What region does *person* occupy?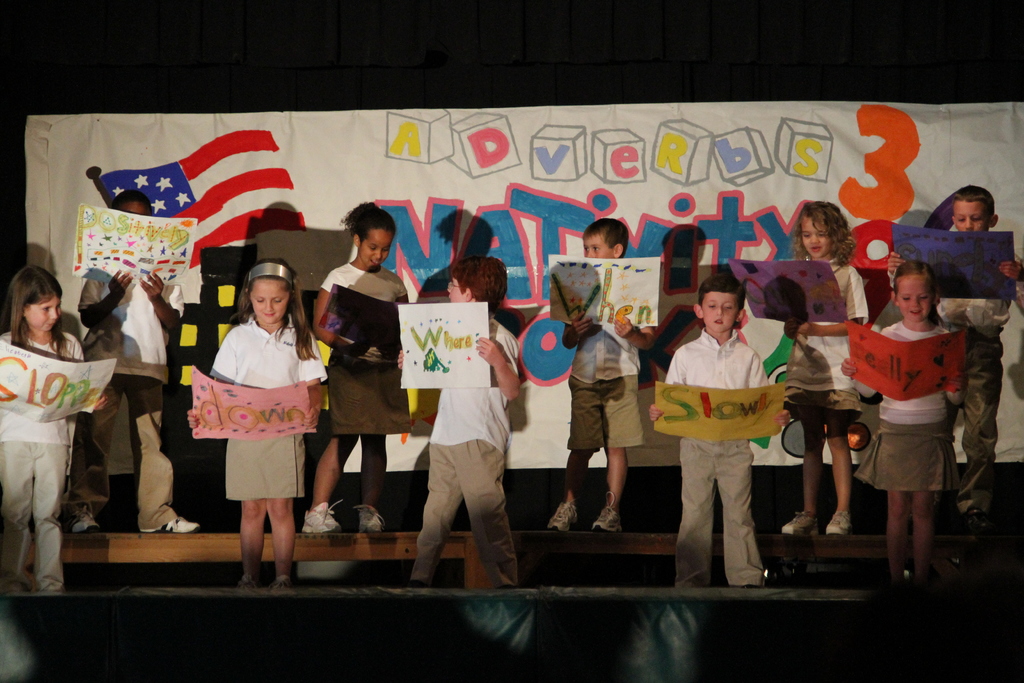
309 198 410 534.
